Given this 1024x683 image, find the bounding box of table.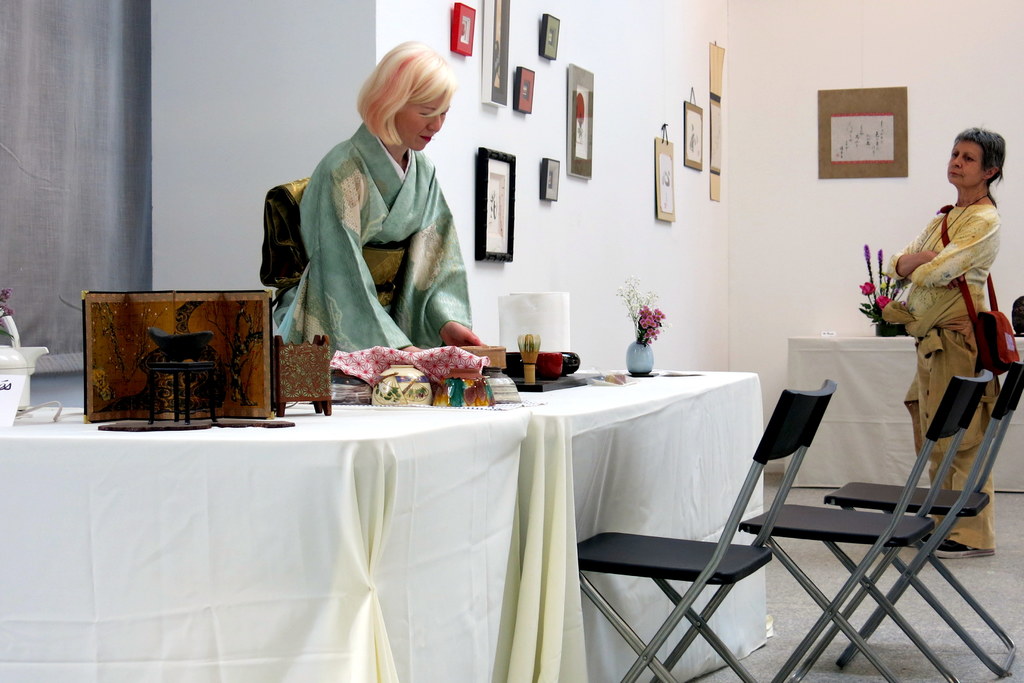
box=[529, 366, 762, 682].
